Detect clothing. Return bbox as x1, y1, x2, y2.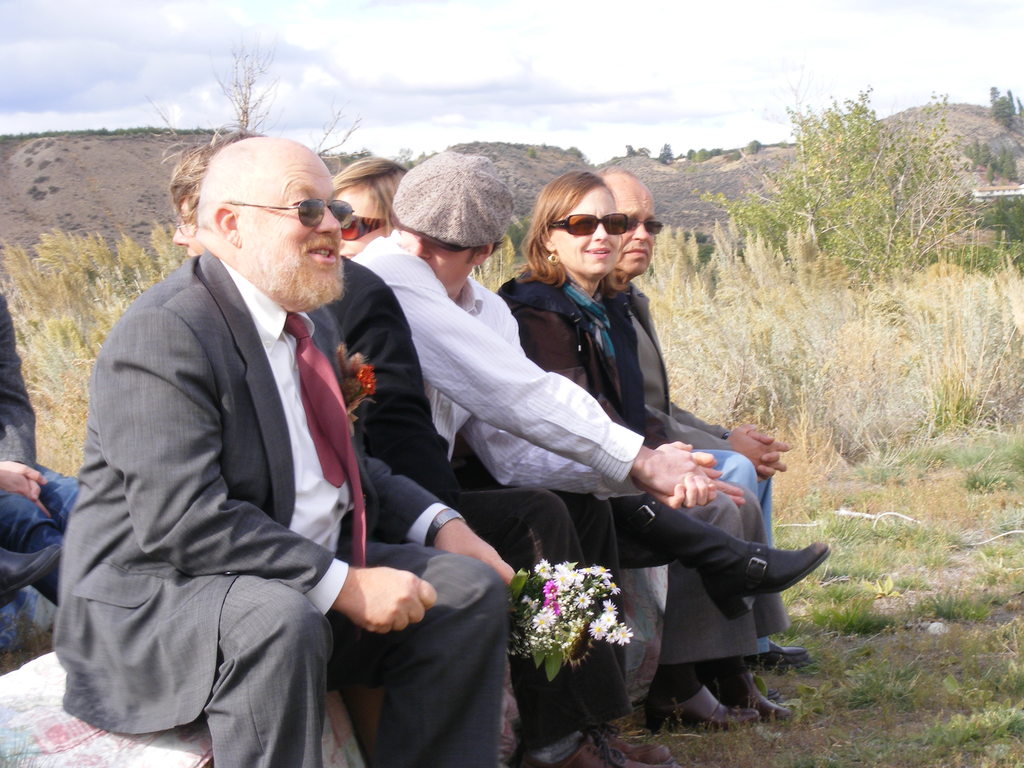
48, 248, 509, 767.
